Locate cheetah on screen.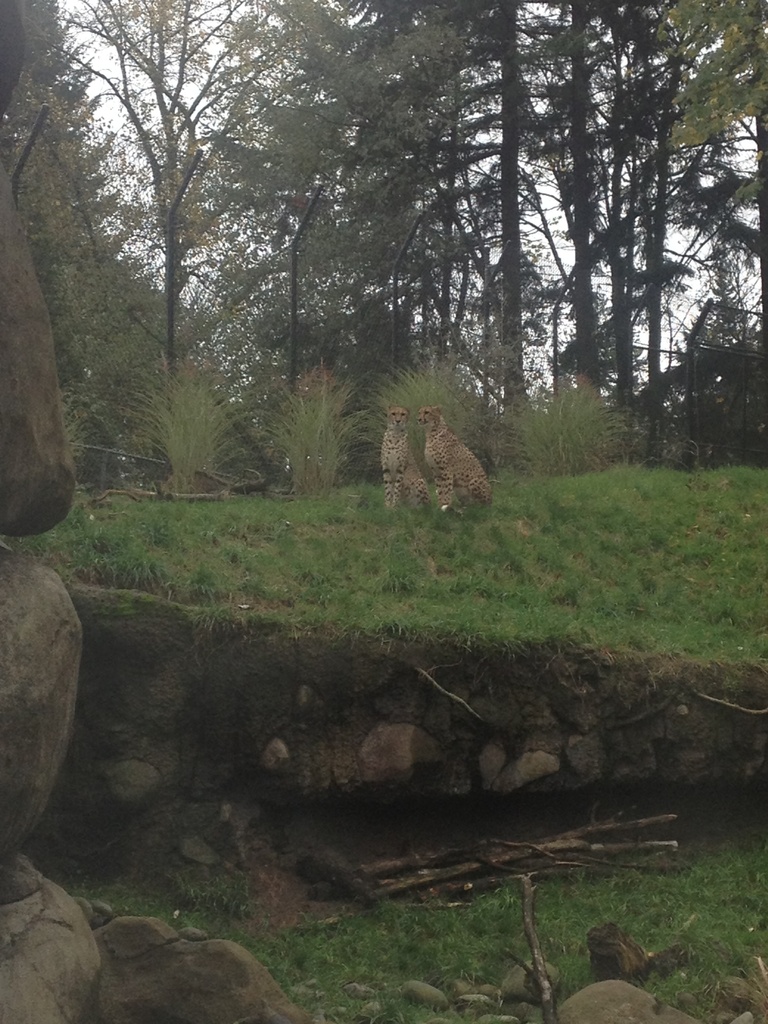
On screen at detection(383, 408, 431, 508).
